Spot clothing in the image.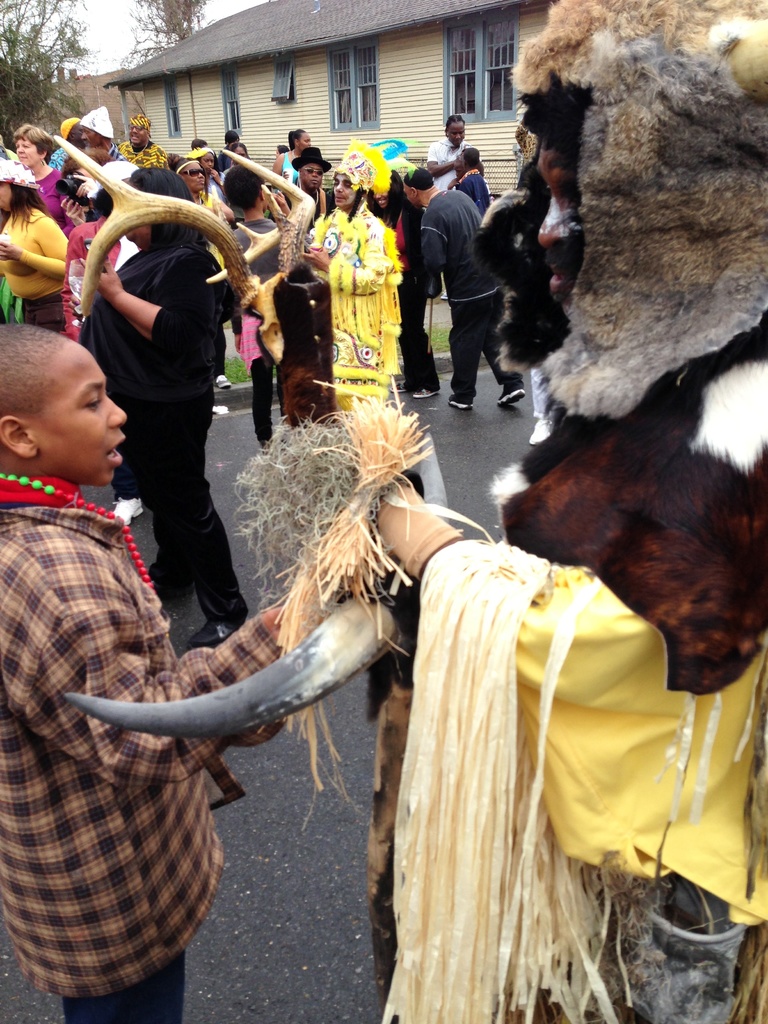
clothing found at Rect(17, 380, 266, 1003).
